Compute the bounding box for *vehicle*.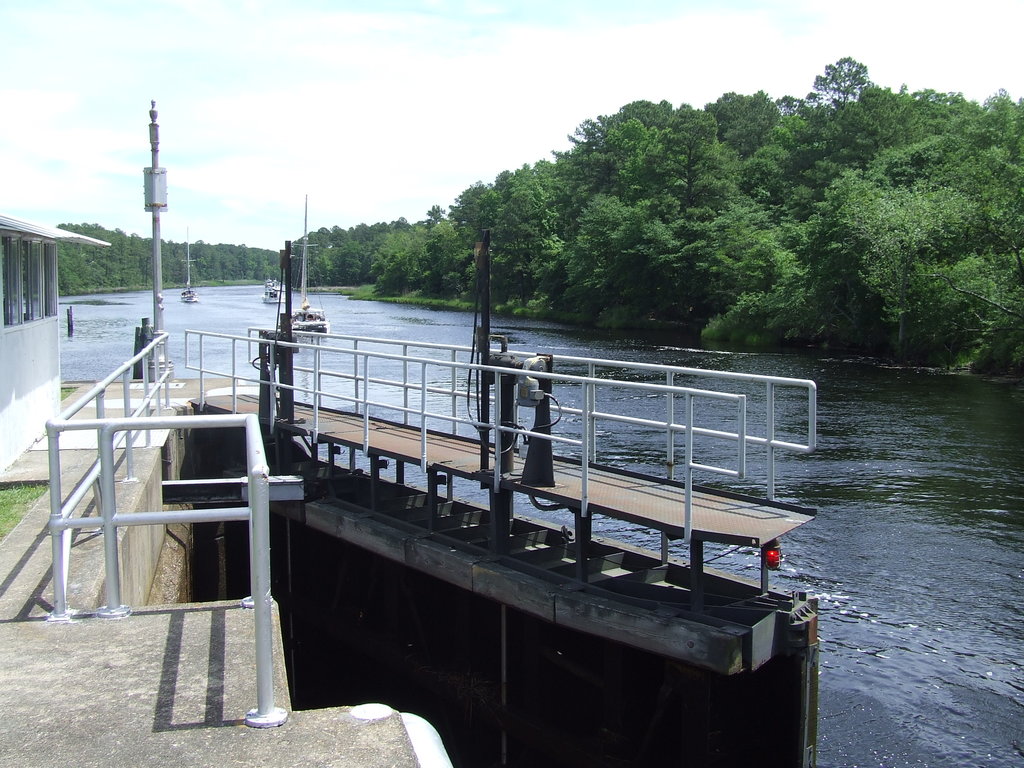
[x1=285, y1=196, x2=331, y2=337].
